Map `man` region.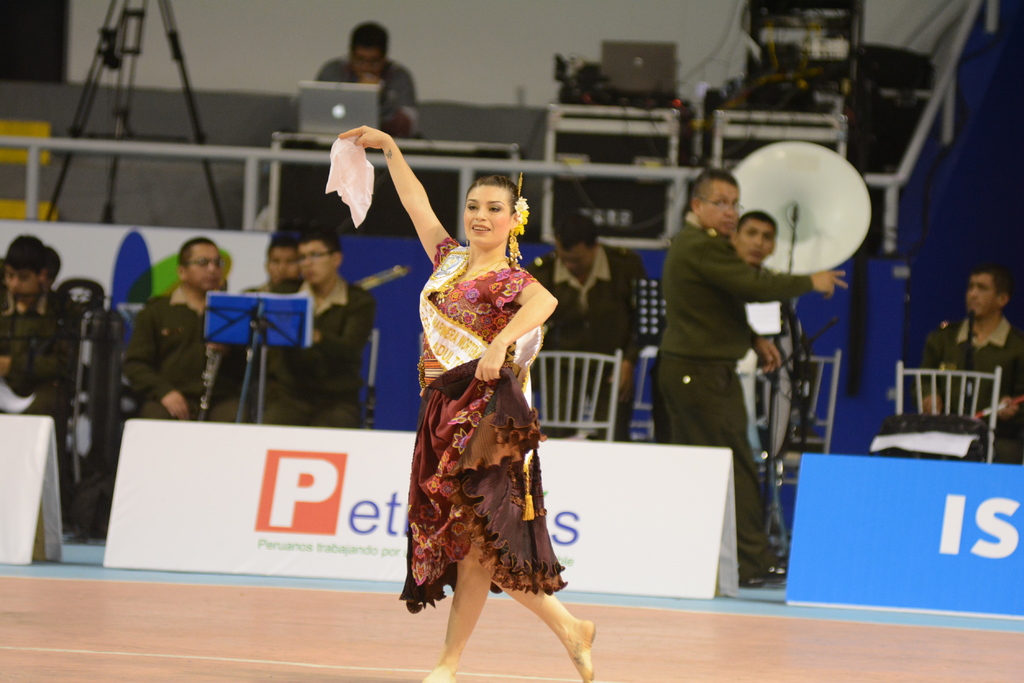
Mapped to region(311, 20, 425, 139).
